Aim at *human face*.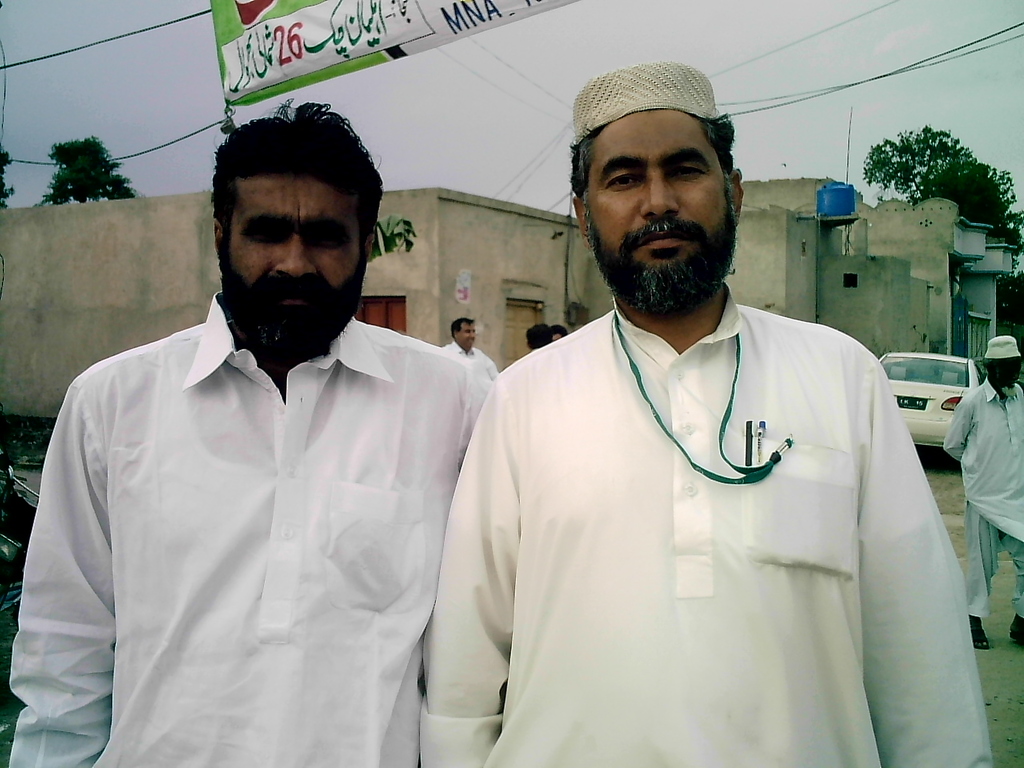
Aimed at BBox(996, 358, 1021, 389).
